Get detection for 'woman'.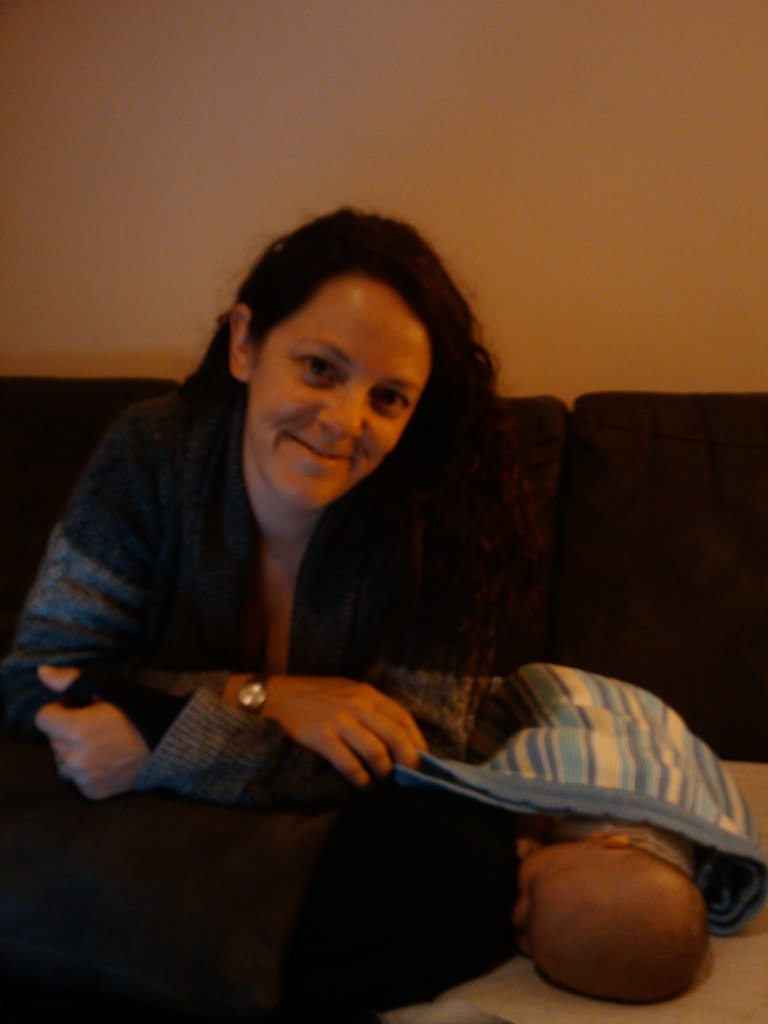
Detection: box=[0, 204, 550, 1023].
